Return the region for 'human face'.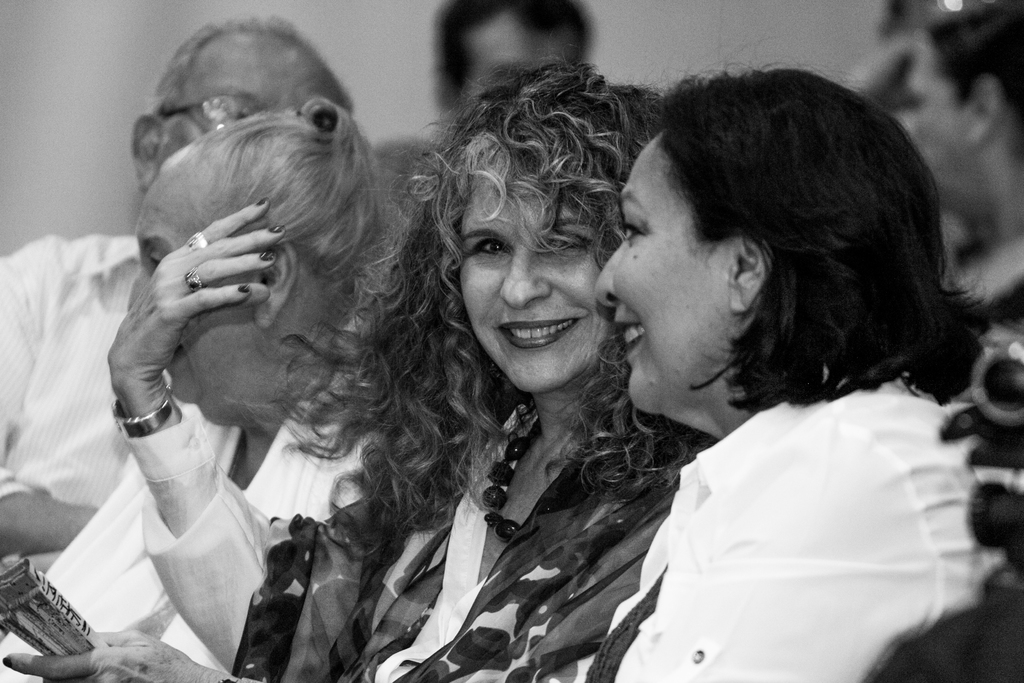
locate(461, 145, 627, 389).
